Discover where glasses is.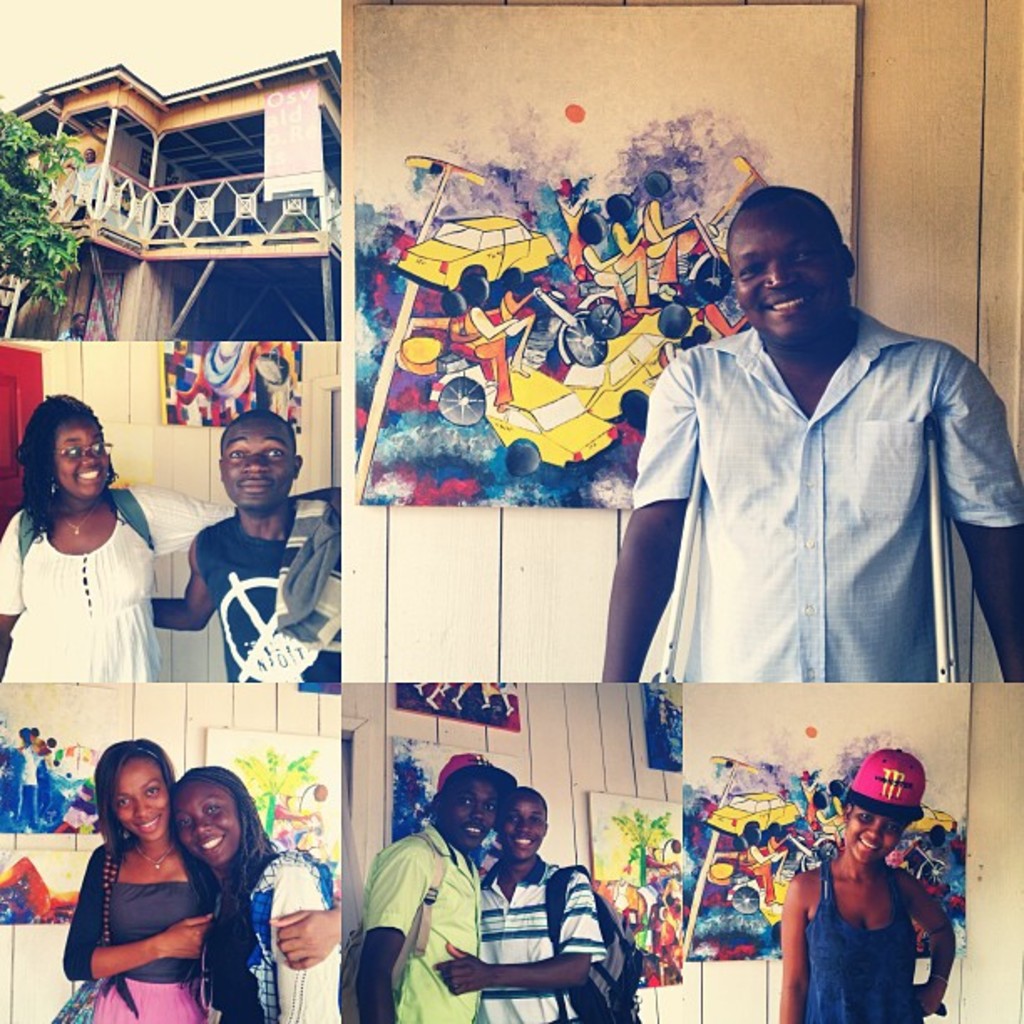
Discovered at 49 433 124 467.
